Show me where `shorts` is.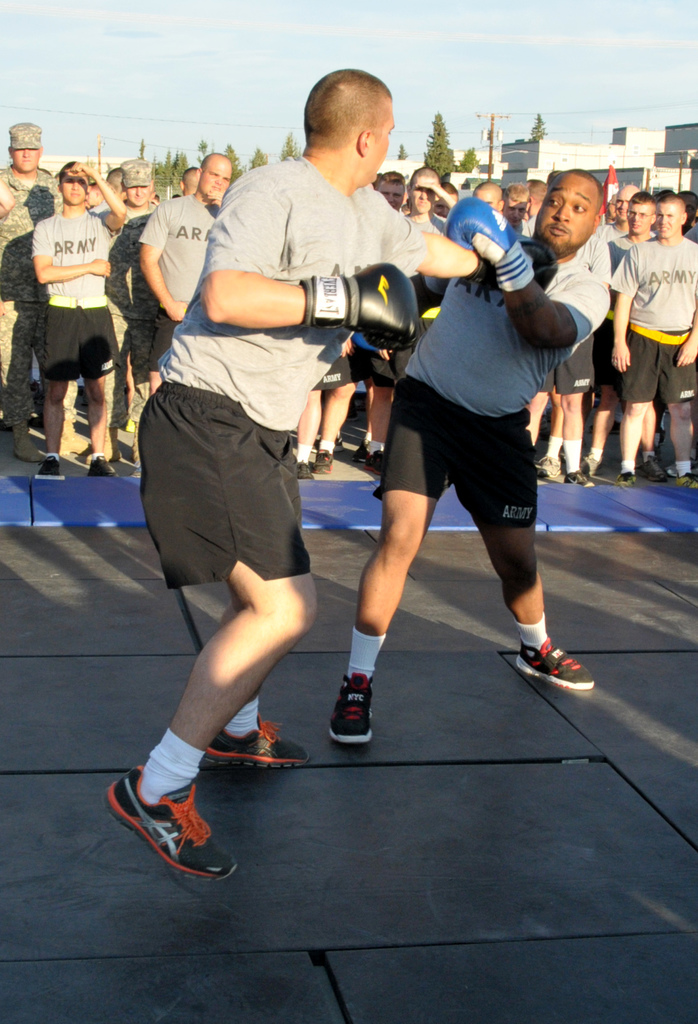
`shorts` is at [159,404,320,559].
